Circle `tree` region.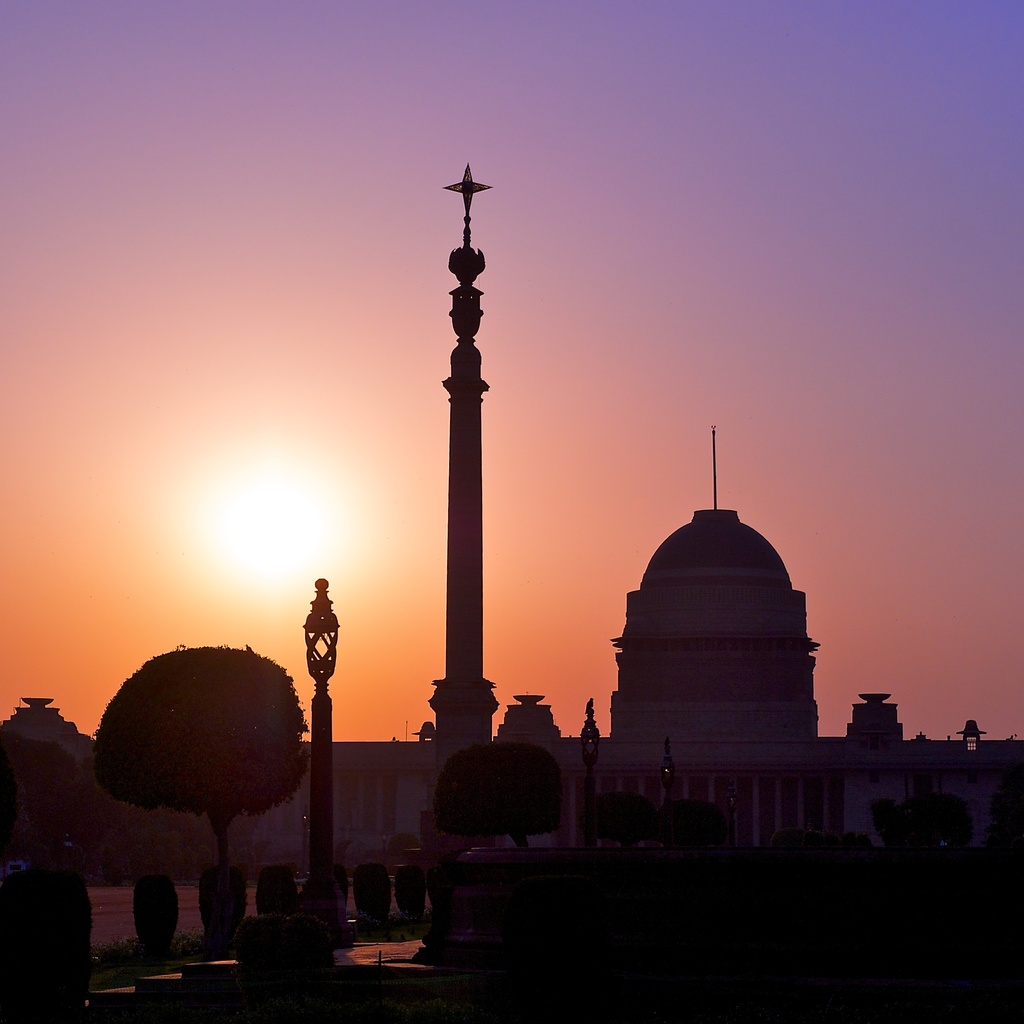
Region: Rect(443, 736, 558, 849).
